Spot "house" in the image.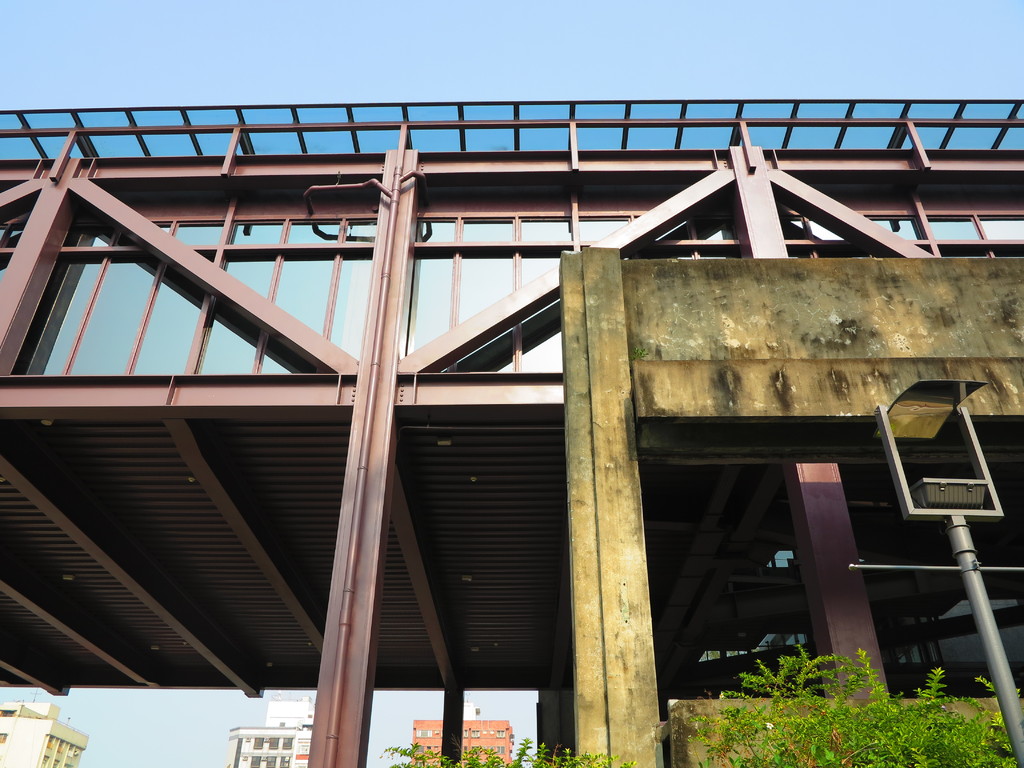
"house" found at rect(0, 0, 1016, 767).
